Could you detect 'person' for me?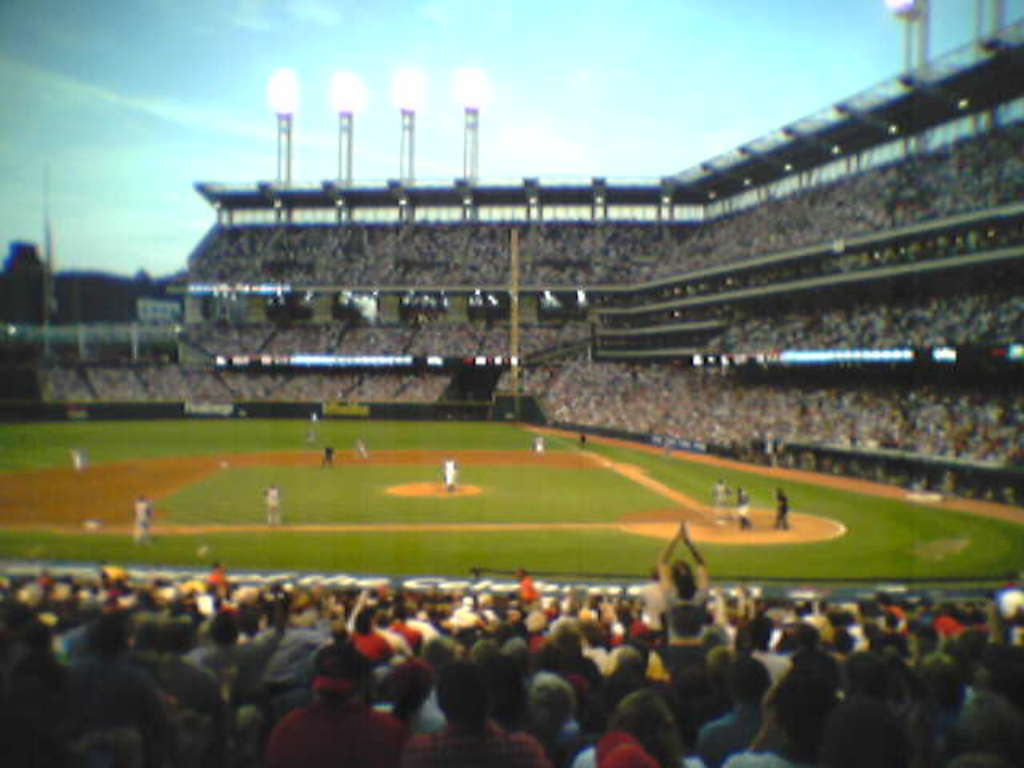
Detection result: 354,440,376,467.
